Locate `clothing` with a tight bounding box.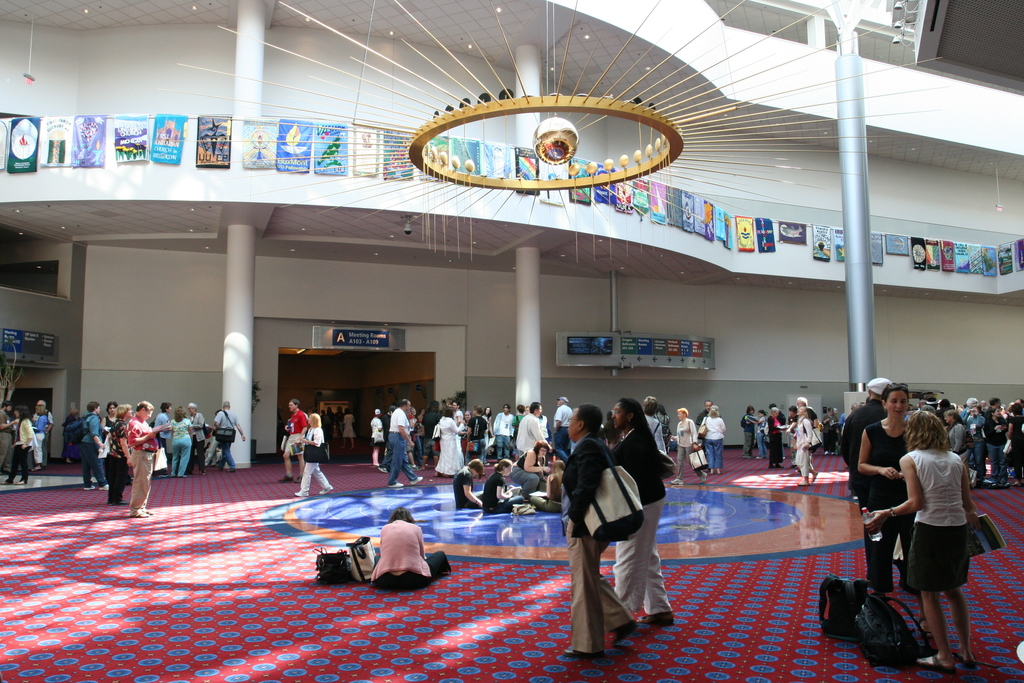
(905,447,979,594).
